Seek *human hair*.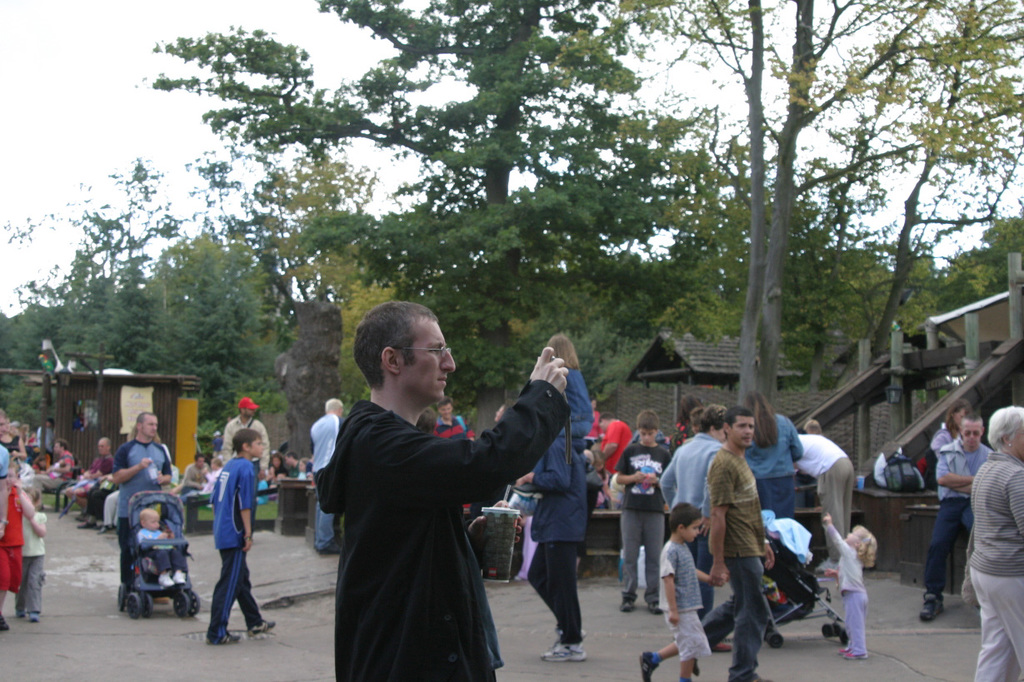
left=987, top=405, right=1023, bottom=451.
